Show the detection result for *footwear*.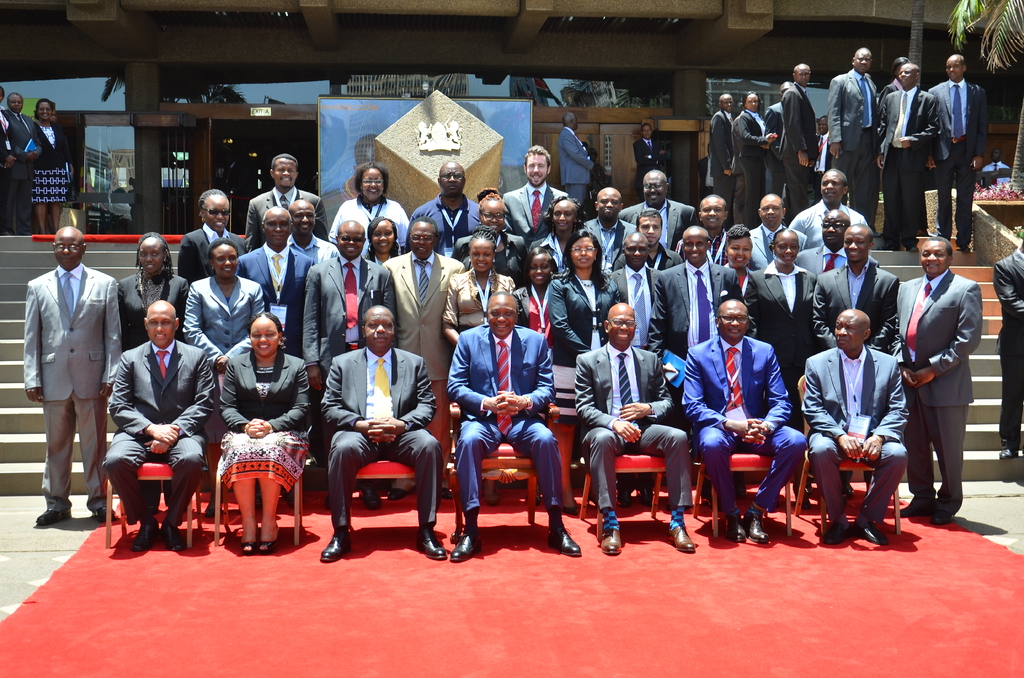
(483,480,499,508).
